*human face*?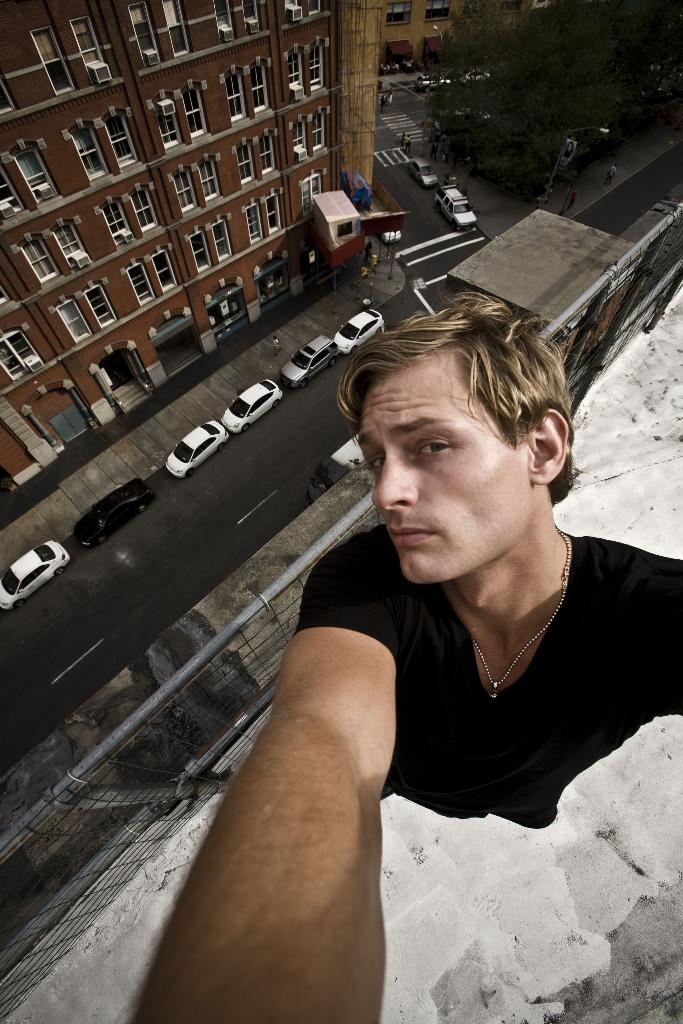
bbox=(351, 364, 534, 588)
